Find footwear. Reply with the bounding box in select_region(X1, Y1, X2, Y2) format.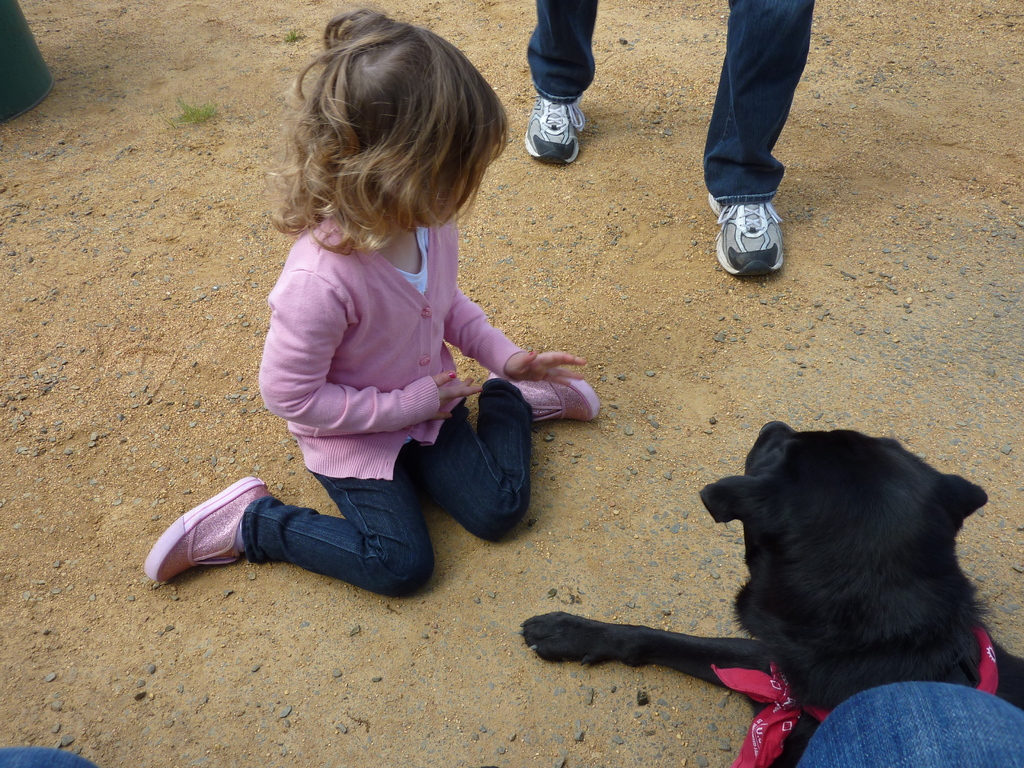
select_region(526, 89, 588, 161).
